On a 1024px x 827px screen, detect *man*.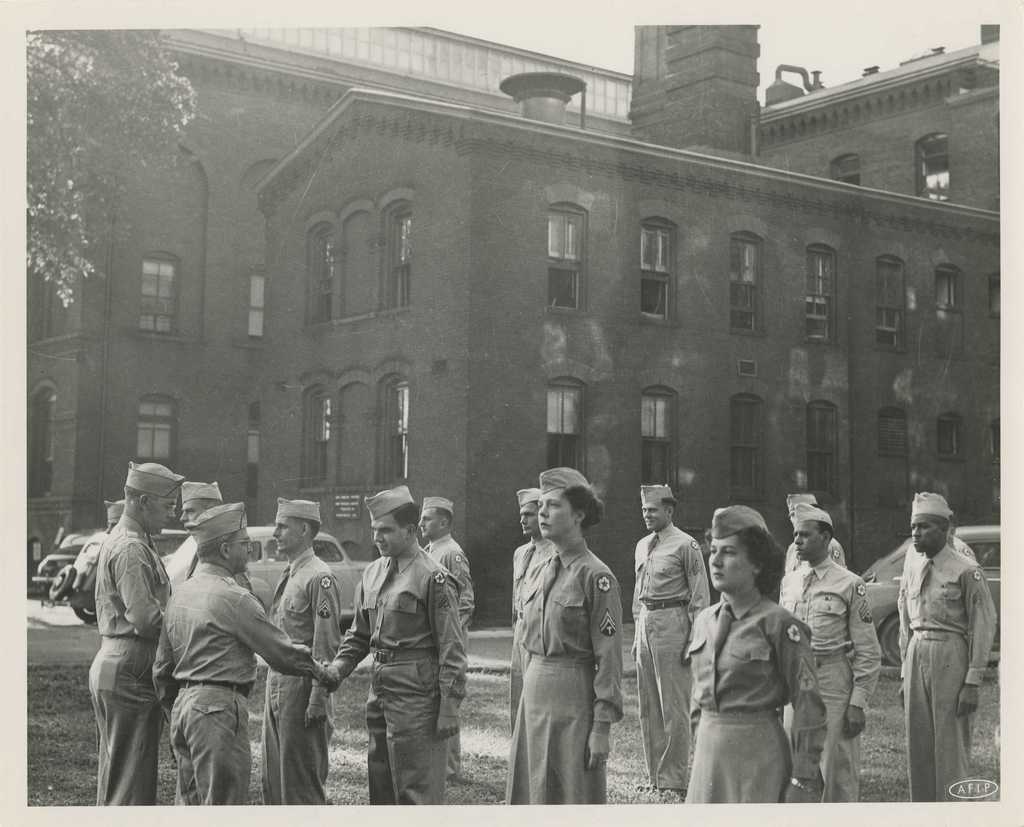
506 490 557 731.
